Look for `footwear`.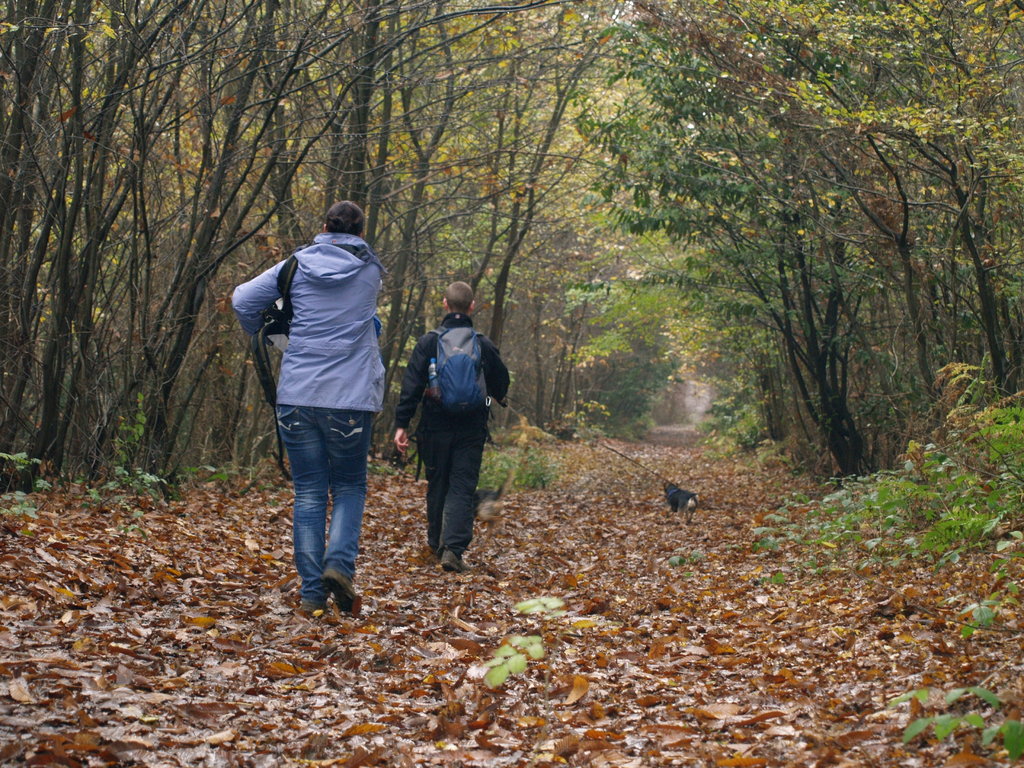
Found: {"left": 301, "top": 600, "right": 328, "bottom": 617}.
